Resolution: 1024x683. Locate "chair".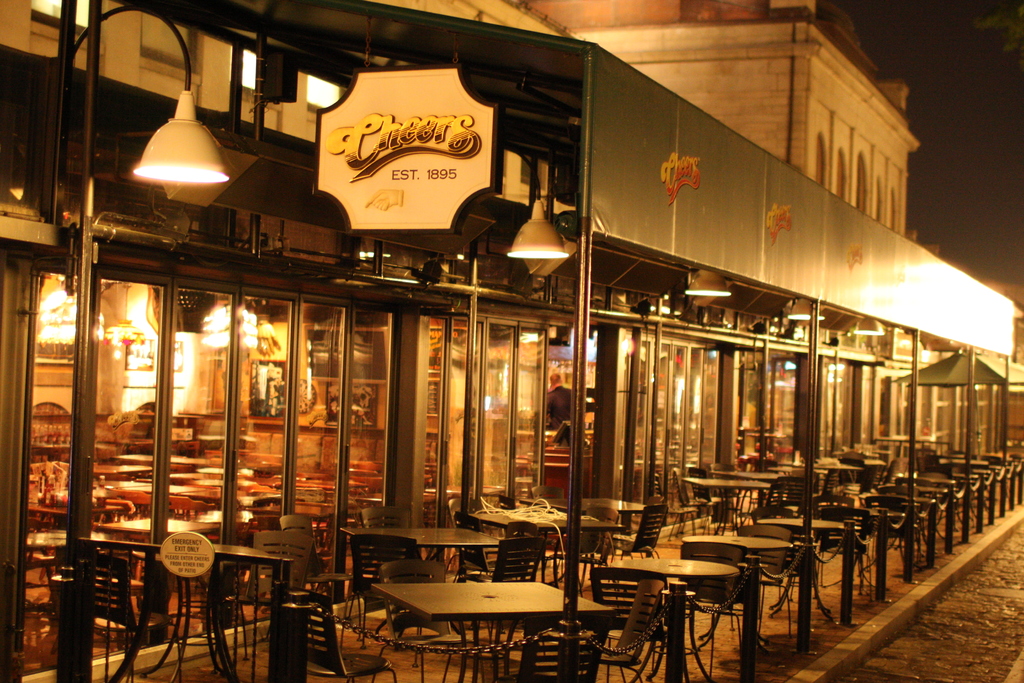
<box>499,493,515,511</box>.
